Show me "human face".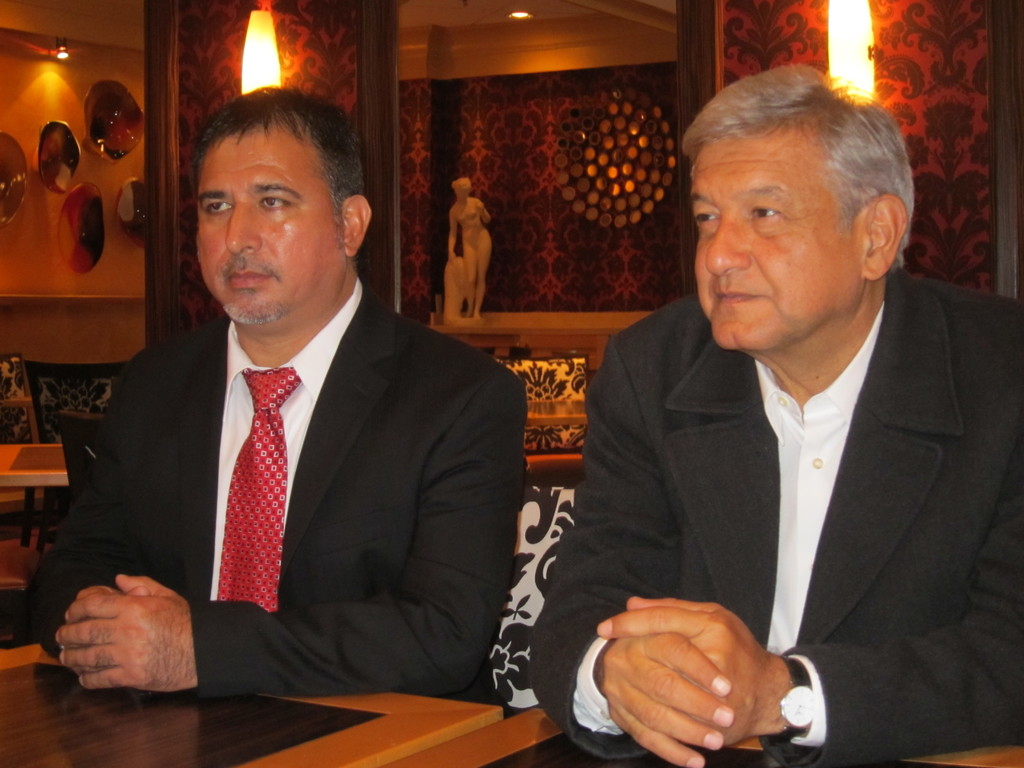
"human face" is here: [x1=202, y1=124, x2=343, y2=323].
